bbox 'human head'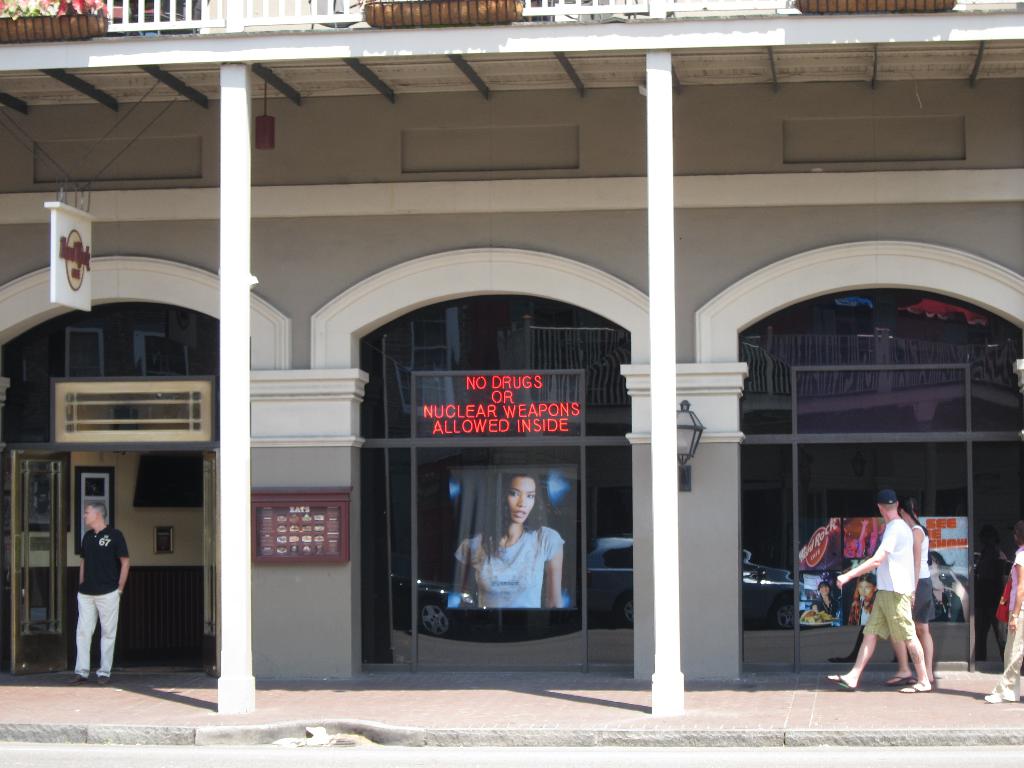
box(816, 580, 828, 597)
